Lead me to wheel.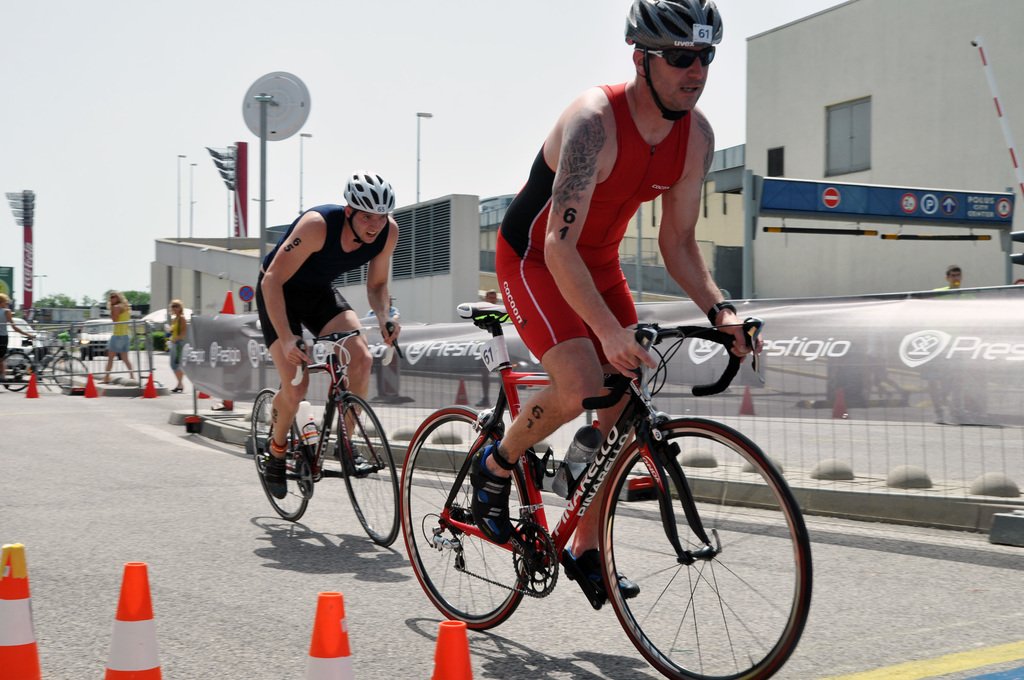
Lead to (247,385,310,525).
